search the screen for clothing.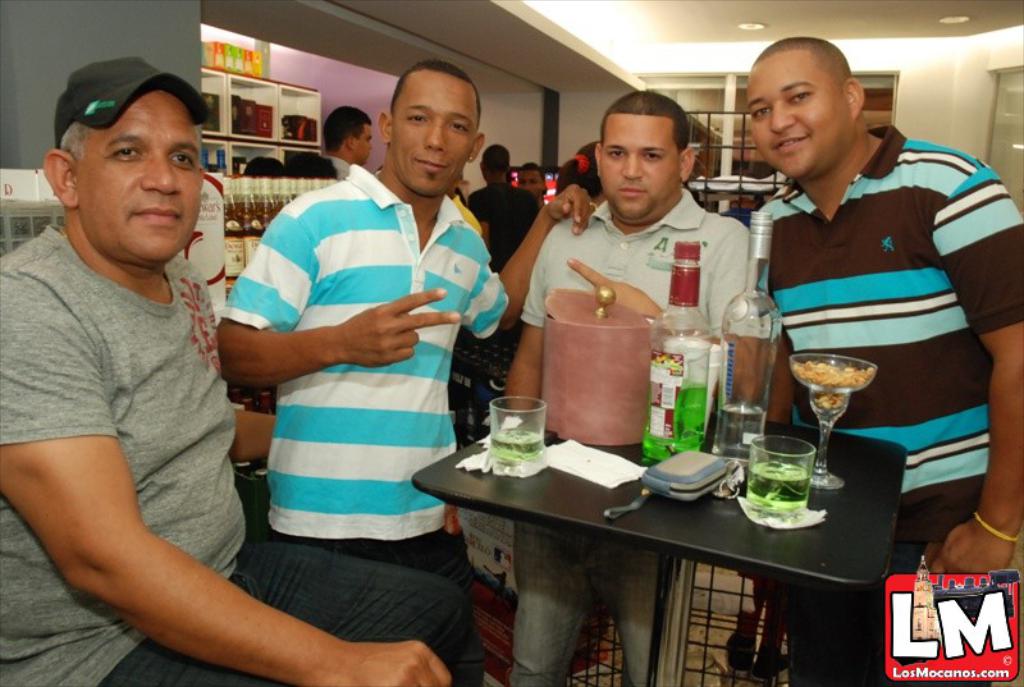
Found at rect(0, 224, 484, 686).
